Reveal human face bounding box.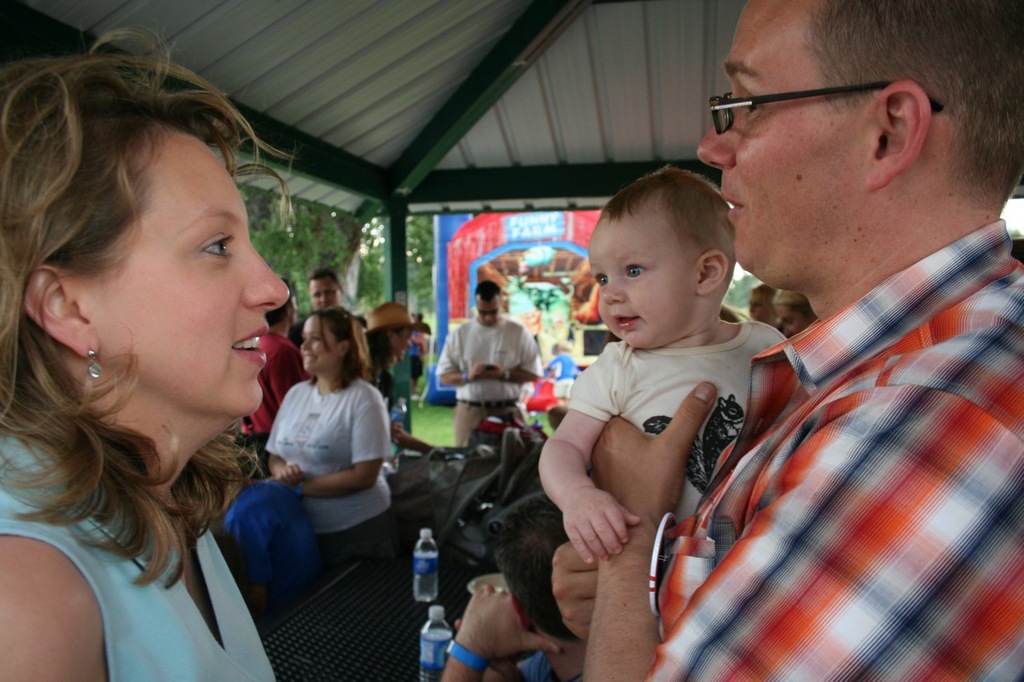
Revealed: select_region(586, 213, 697, 348).
